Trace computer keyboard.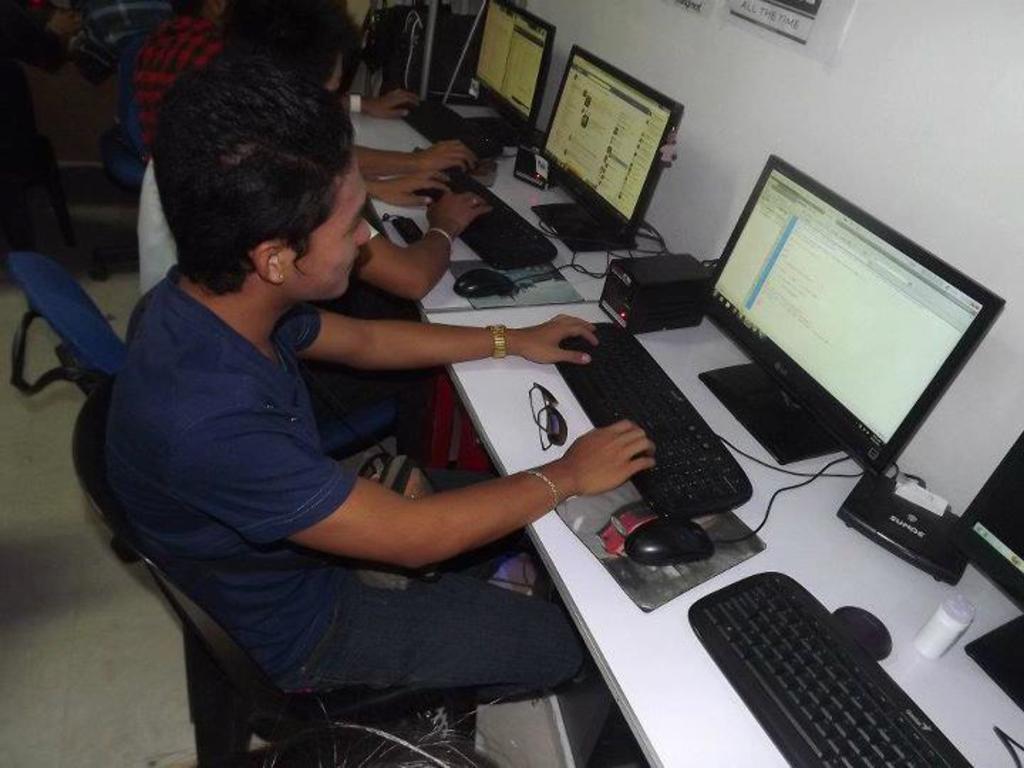
Traced to pyautogui.locateOnScreen(415, 168, 559, 269).
